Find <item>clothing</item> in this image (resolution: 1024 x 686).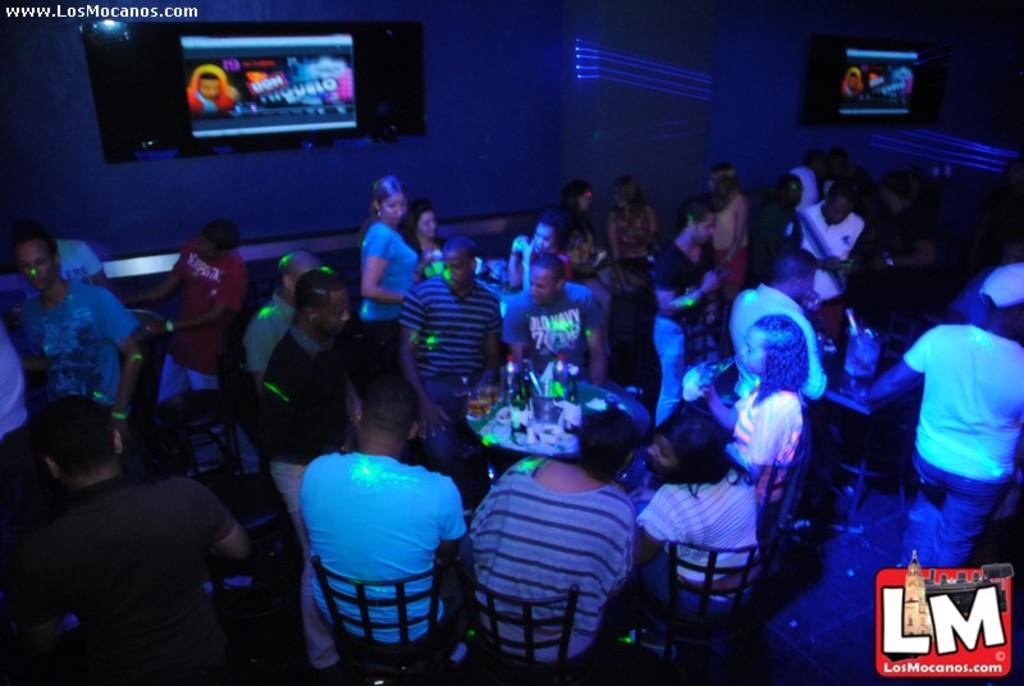
bbox=[897, 330, 1023, 575].
